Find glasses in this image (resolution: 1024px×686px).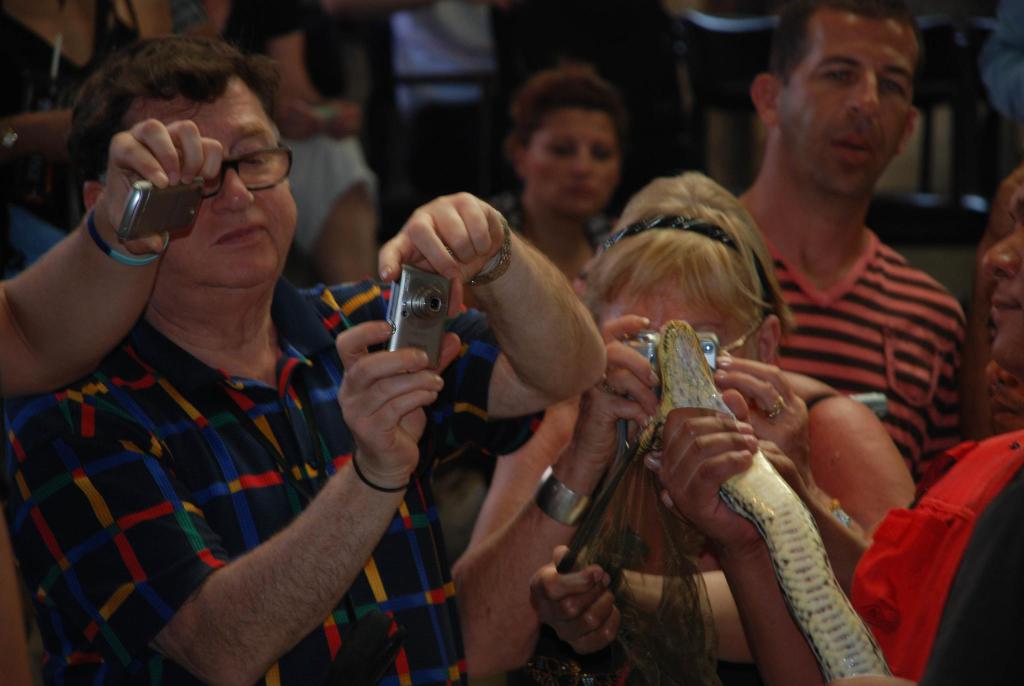
region(179, 134, 284, 192).
